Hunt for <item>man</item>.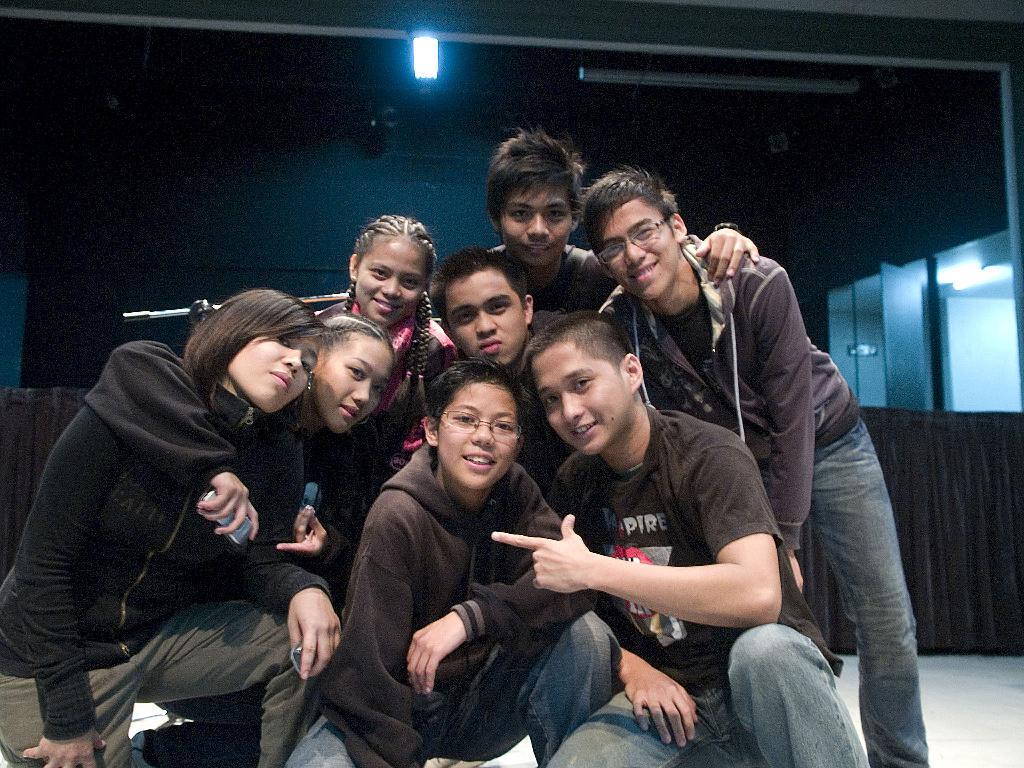
Hunted down at [435,246,567,486].
